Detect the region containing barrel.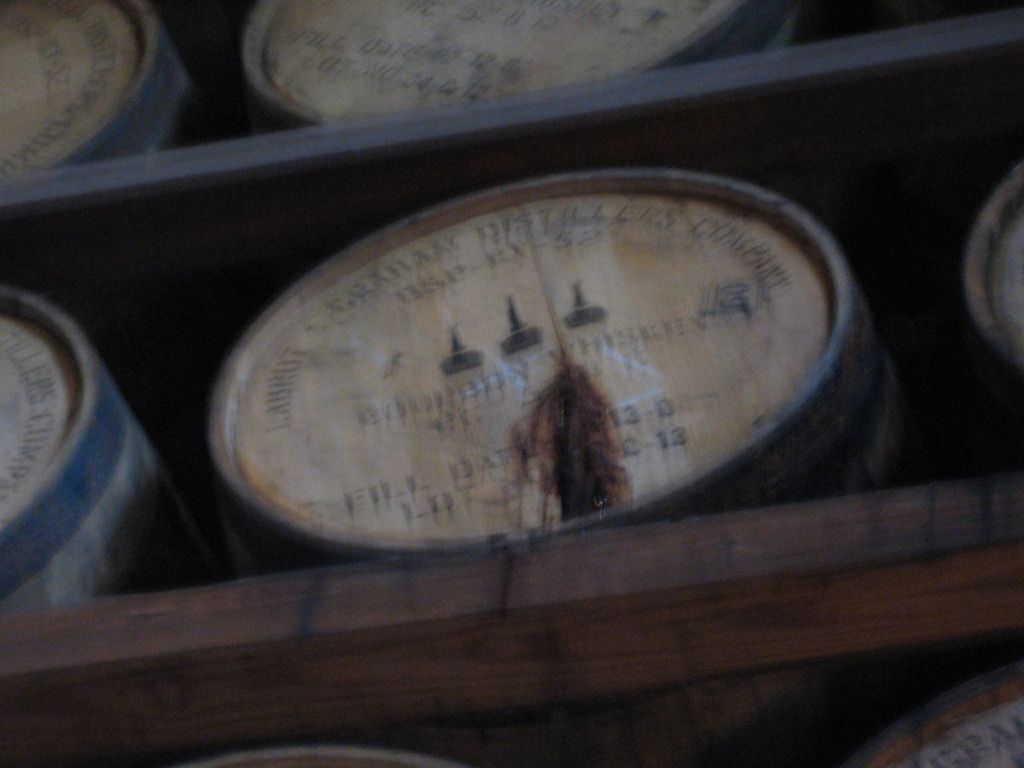
Rect(0, 0, 246, 186).
